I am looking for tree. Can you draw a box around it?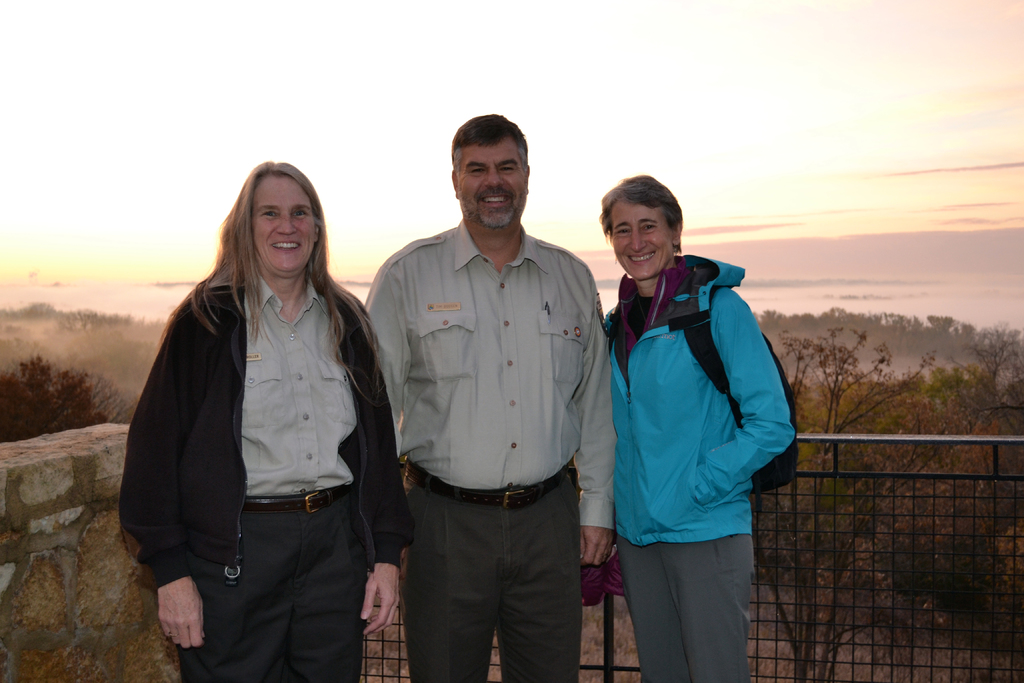
Sure, the bounding box is <bbox>943, 315, 956, 342</bbox>.
